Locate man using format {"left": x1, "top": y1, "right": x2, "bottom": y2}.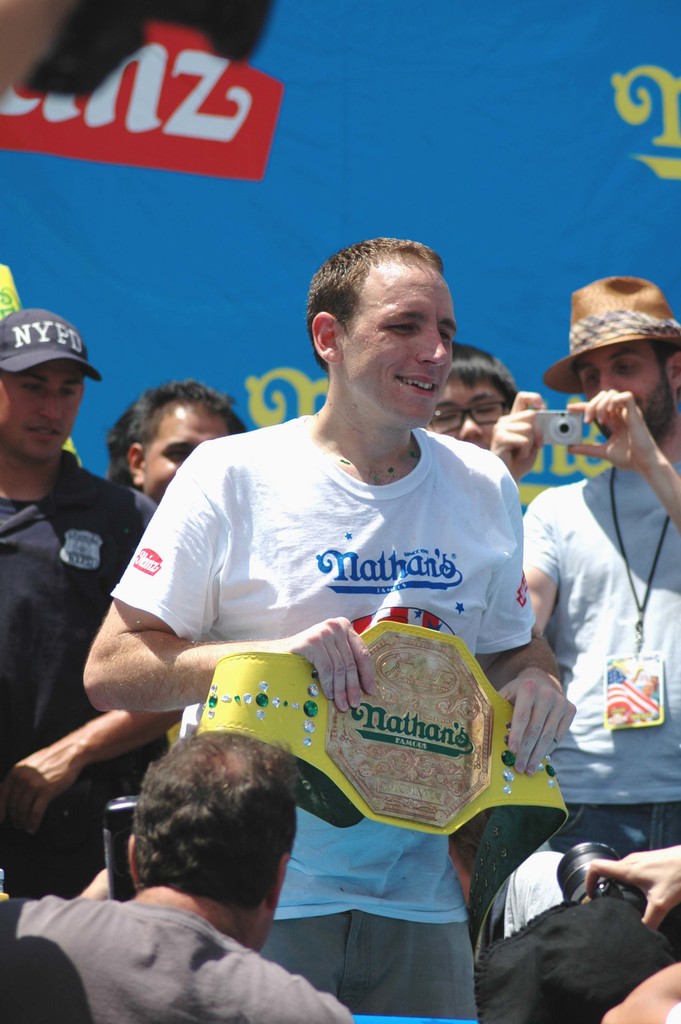
{"left": 114, "top": 229, "right": 553, "bottom": 968}.
